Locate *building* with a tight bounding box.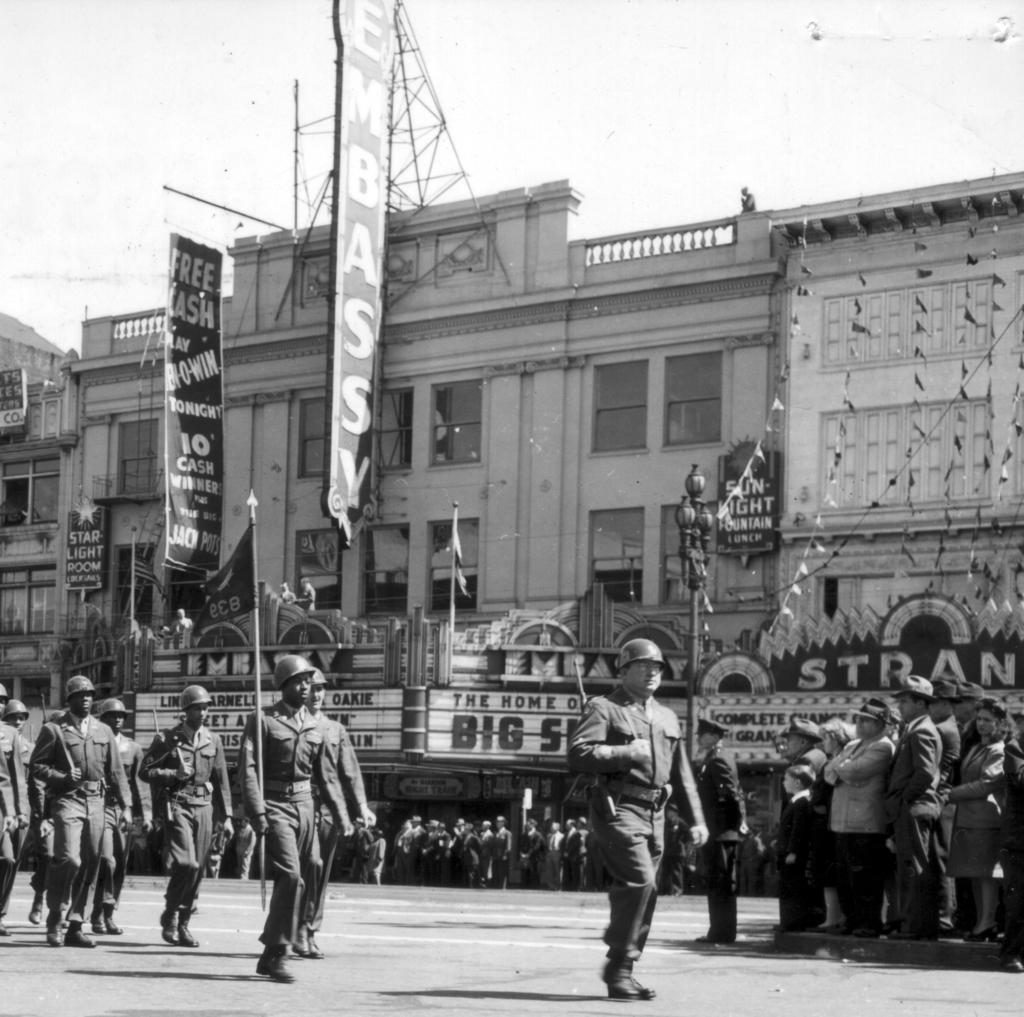
[0,348,76,738].
